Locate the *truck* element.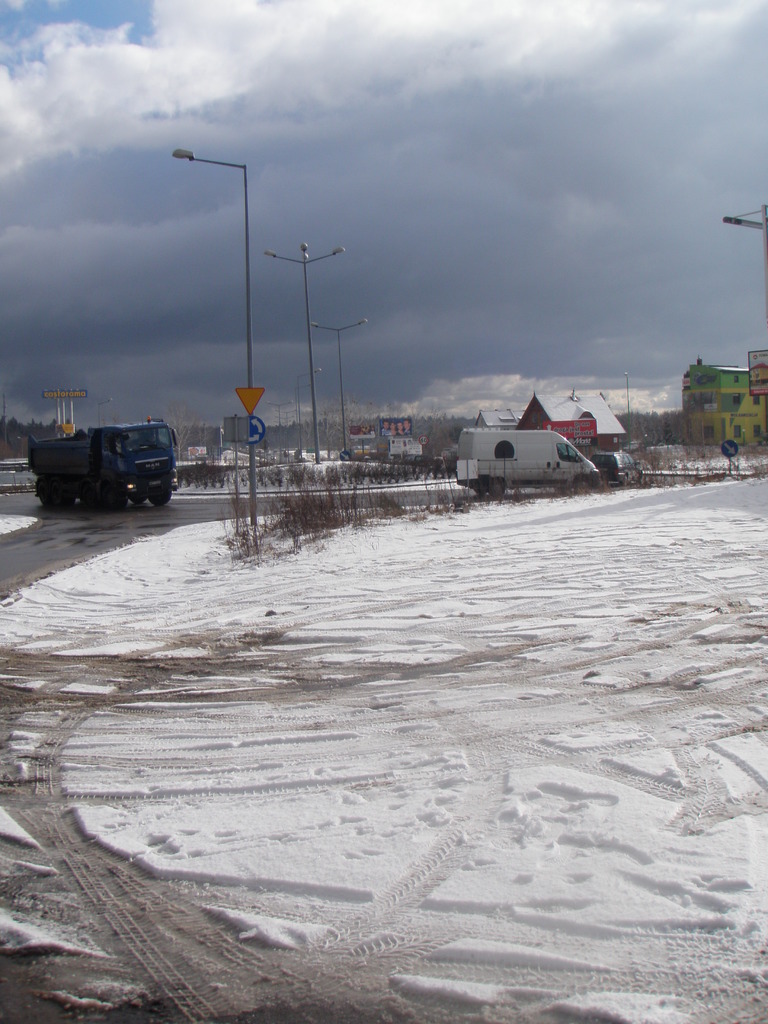
Element bbox: (27, 426, 180, 513).
